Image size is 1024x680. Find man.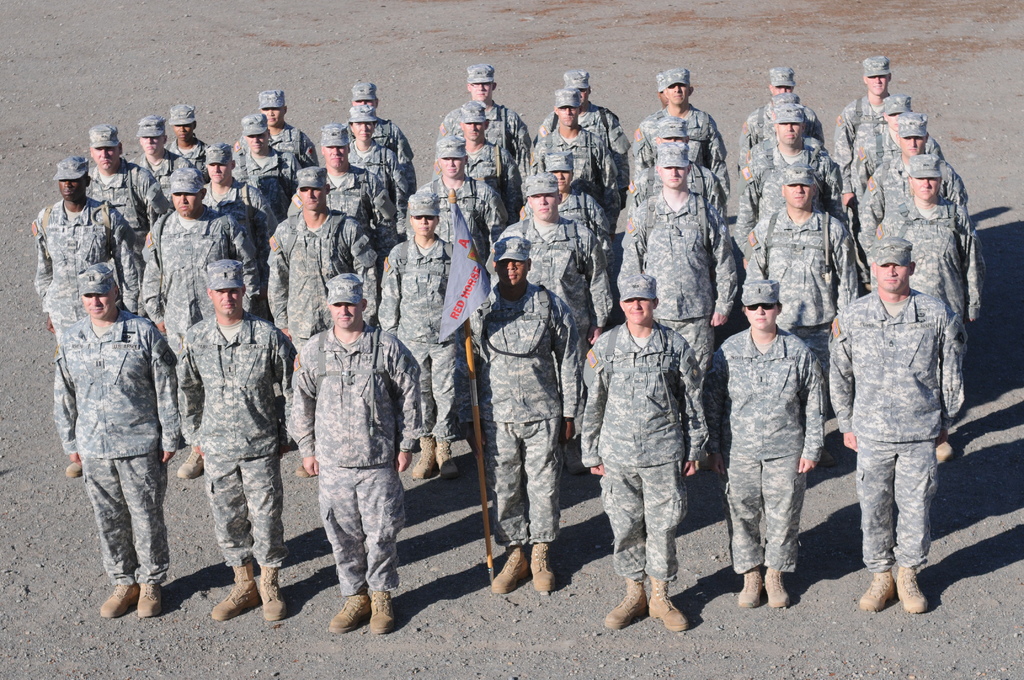
select_region(197, 145, 246, 216).
